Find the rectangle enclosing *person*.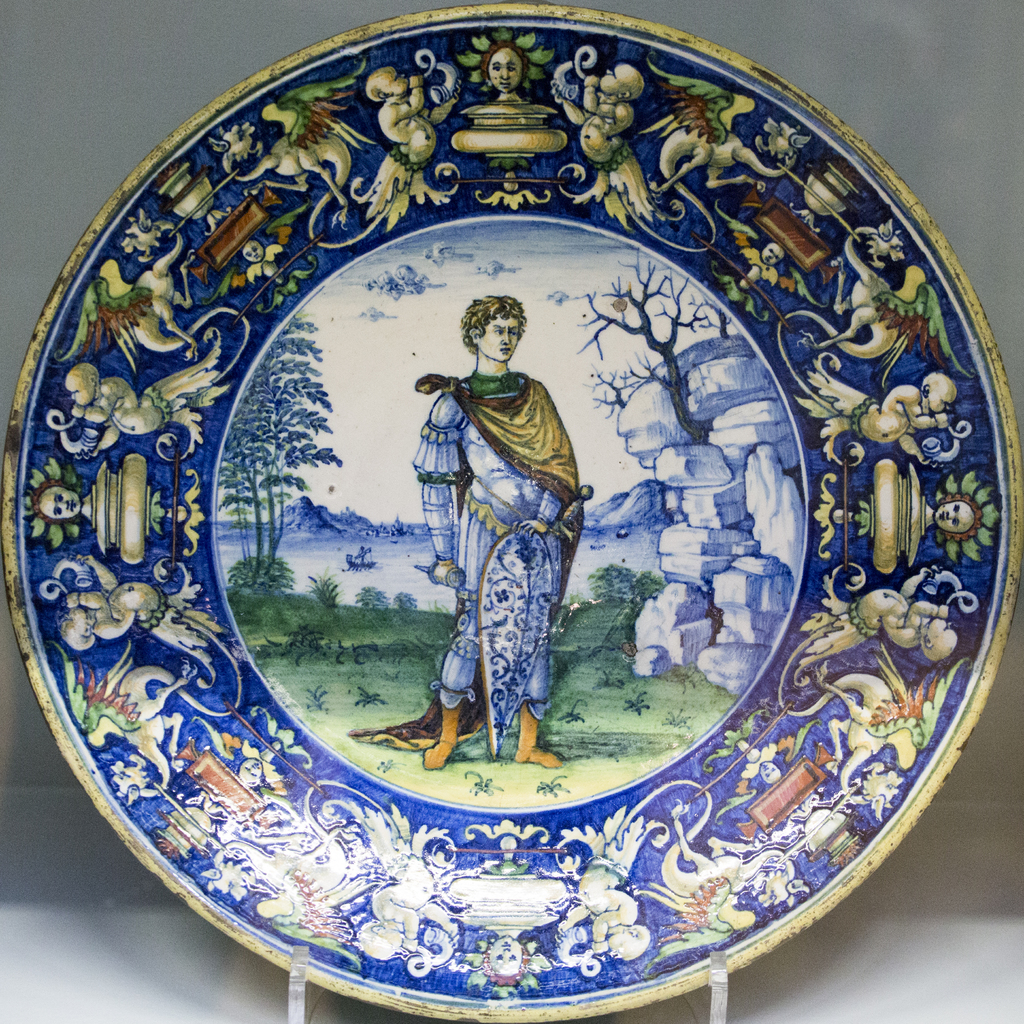
box=[414, 284, 584, 698].
